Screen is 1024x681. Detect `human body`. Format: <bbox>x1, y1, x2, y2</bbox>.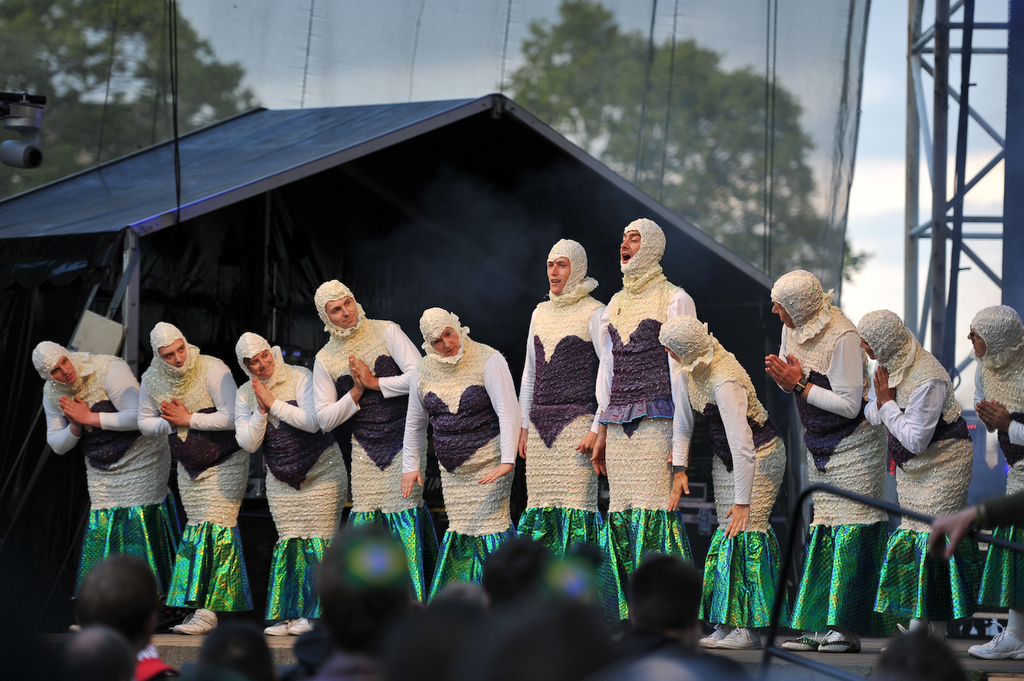
<bbox>521, 218, 606, 511</bbox>.
